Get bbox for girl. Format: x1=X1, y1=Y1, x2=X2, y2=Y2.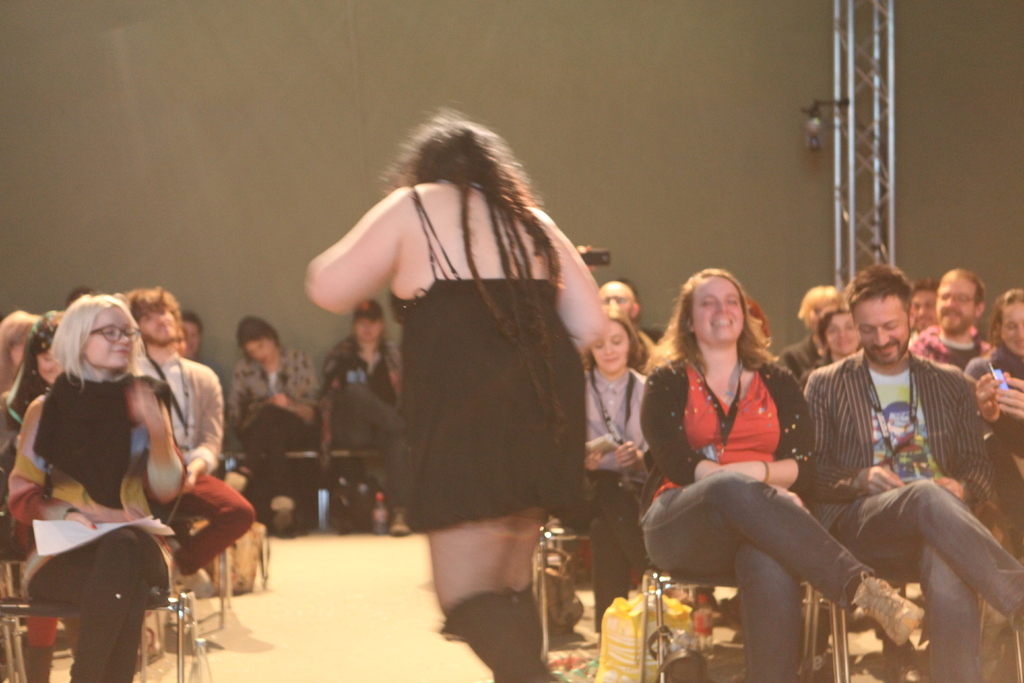
x1=639, y1=266, x2=929, y2=682.
